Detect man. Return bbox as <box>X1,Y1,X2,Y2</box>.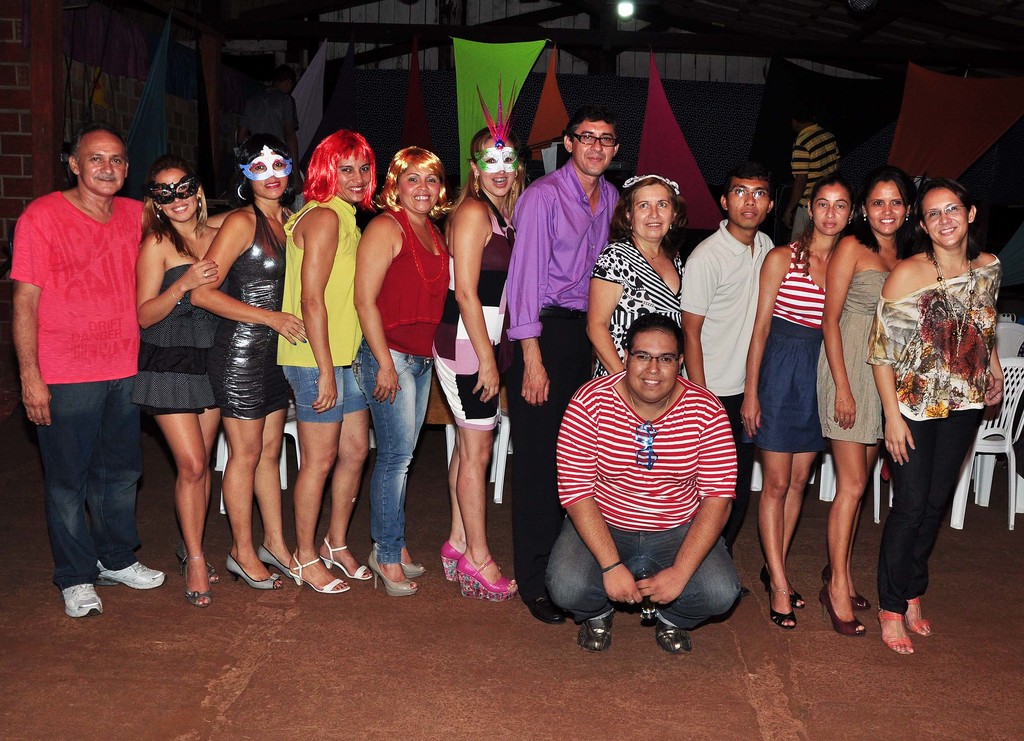
<box>8,134,170,626</box>.
